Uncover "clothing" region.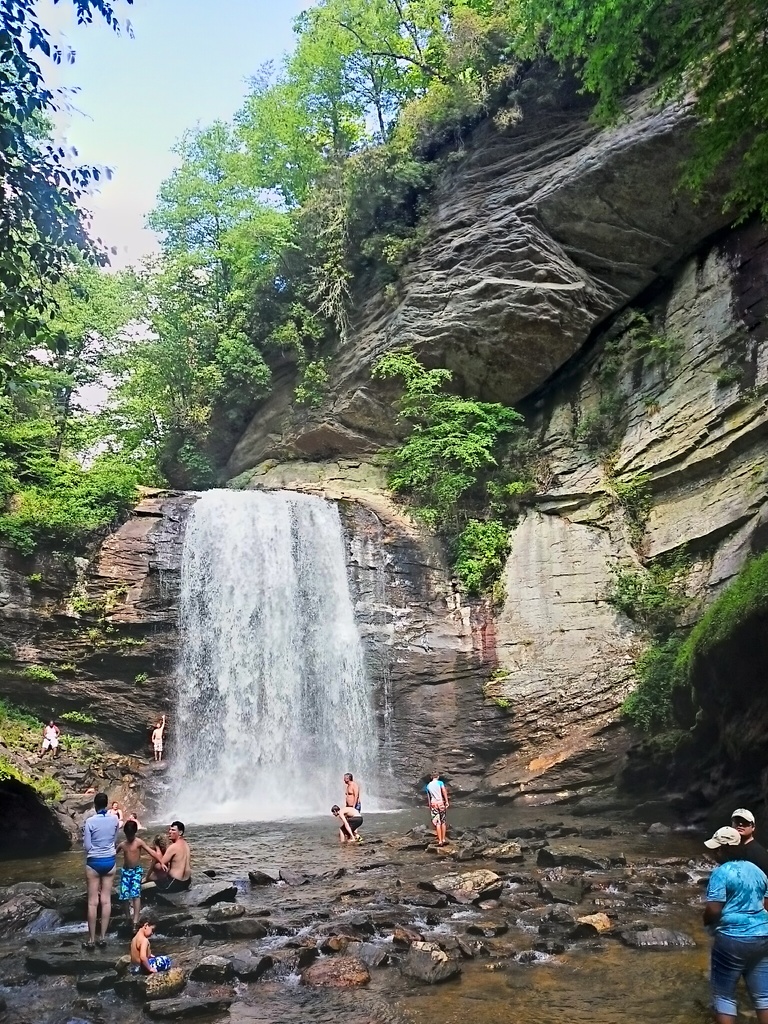
Uncovered: 83/812/121/875.
